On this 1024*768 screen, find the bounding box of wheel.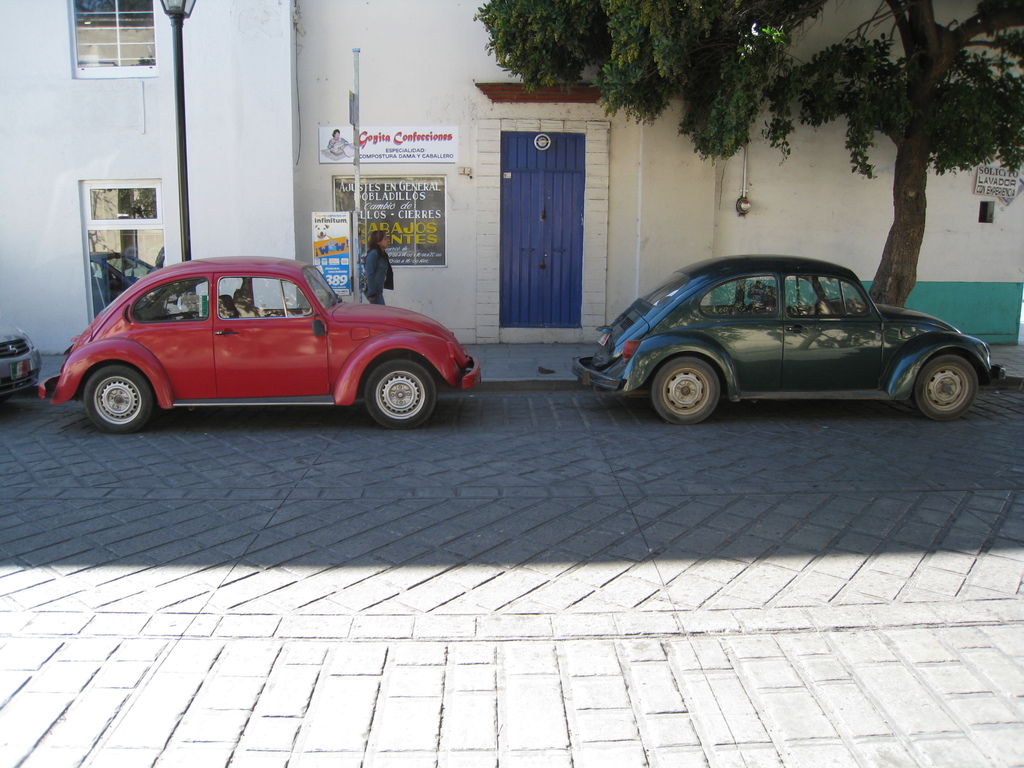
Bounding box: crop(70, 355, 149, 430).
